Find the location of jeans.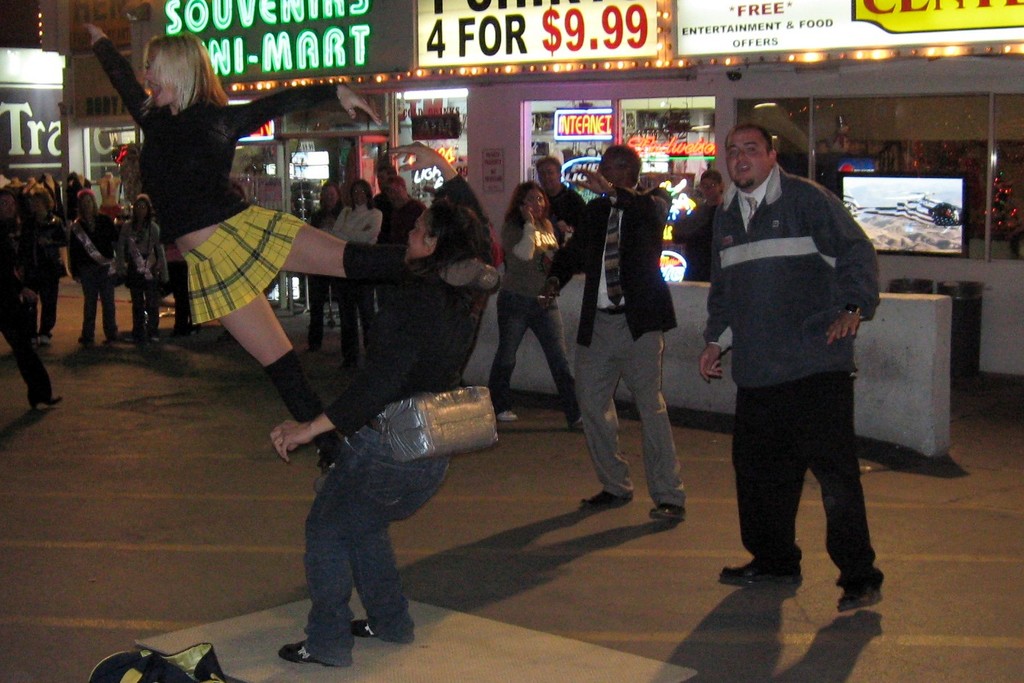
Location: (38, 272, 64, 334).
